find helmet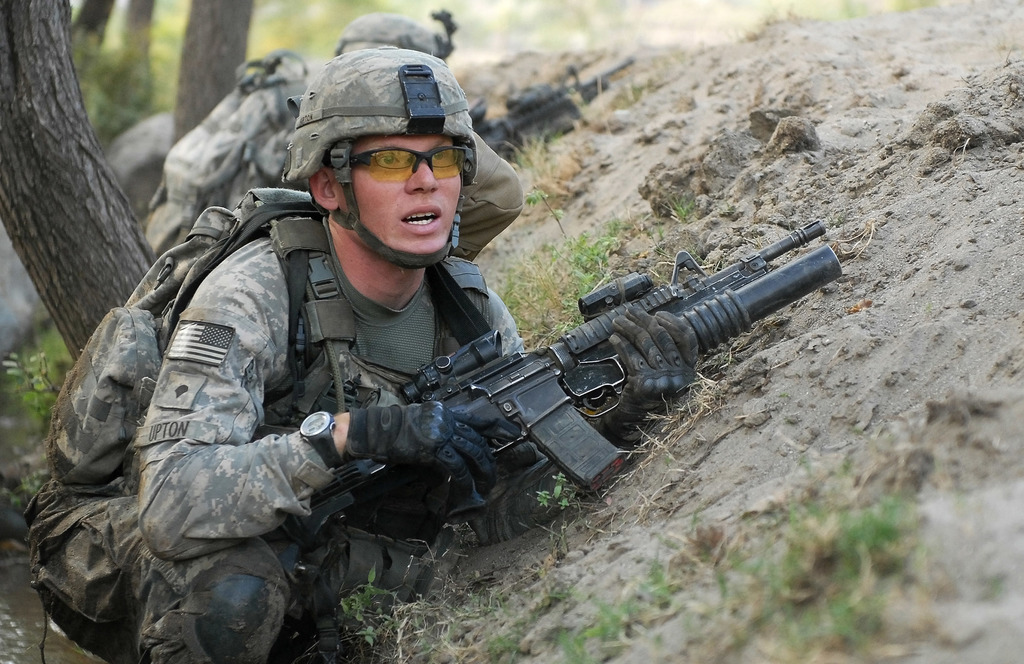
rect(280, 56, 471, 275)
